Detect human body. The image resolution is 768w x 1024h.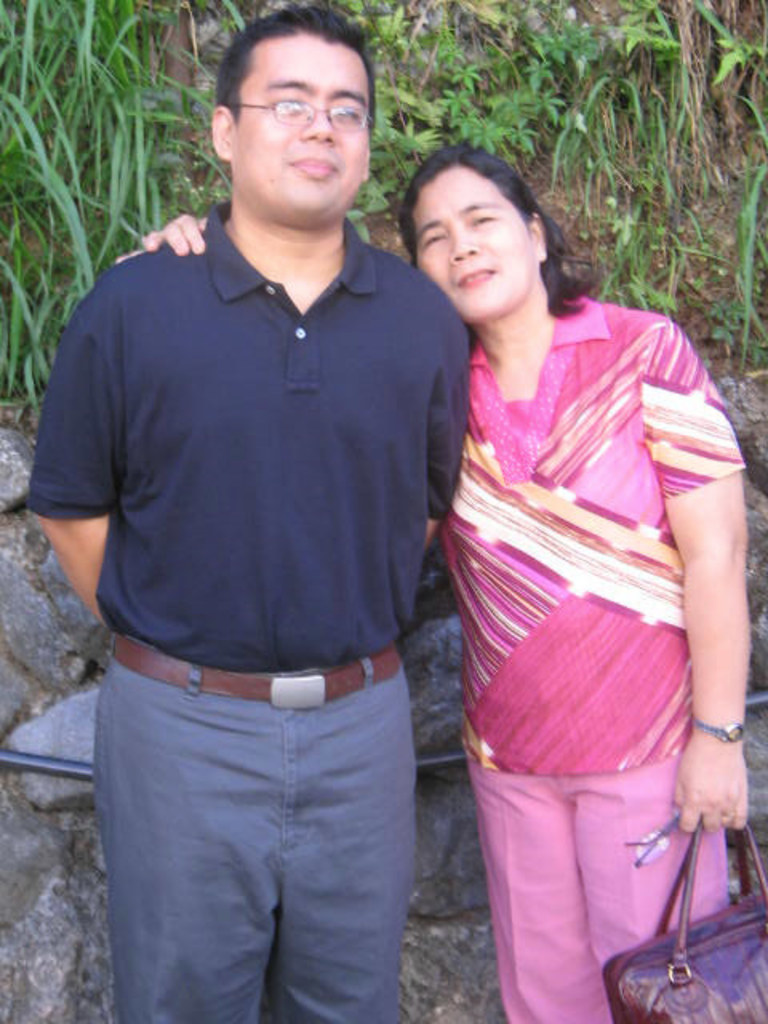
x1=27, y1=2, x2=470, y2=1022.
